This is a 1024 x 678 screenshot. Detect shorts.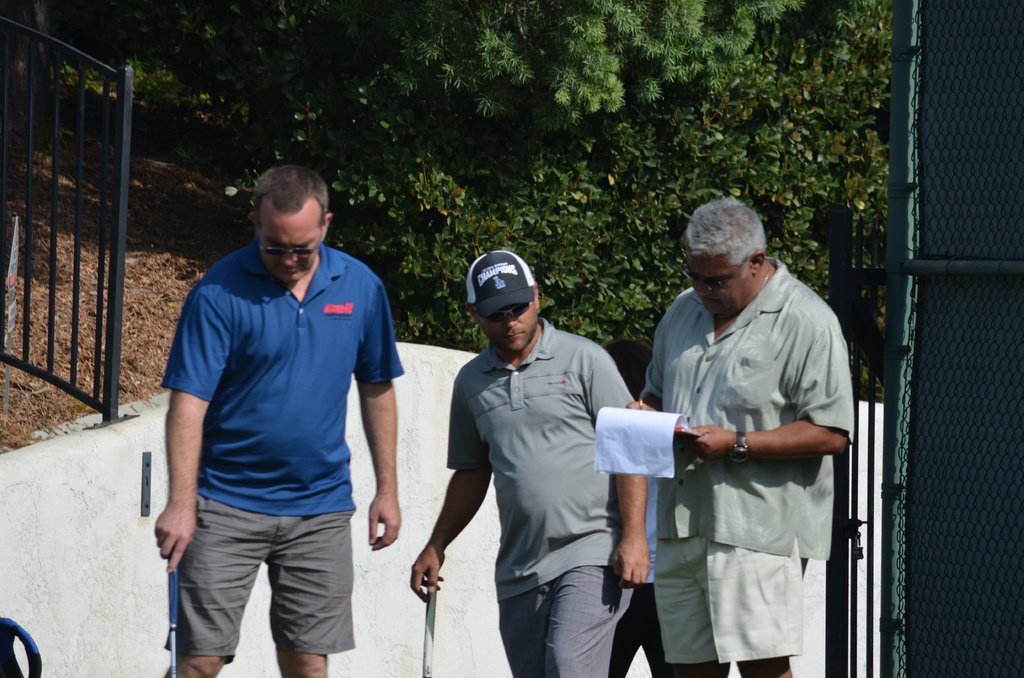
[653,528,820,667].
